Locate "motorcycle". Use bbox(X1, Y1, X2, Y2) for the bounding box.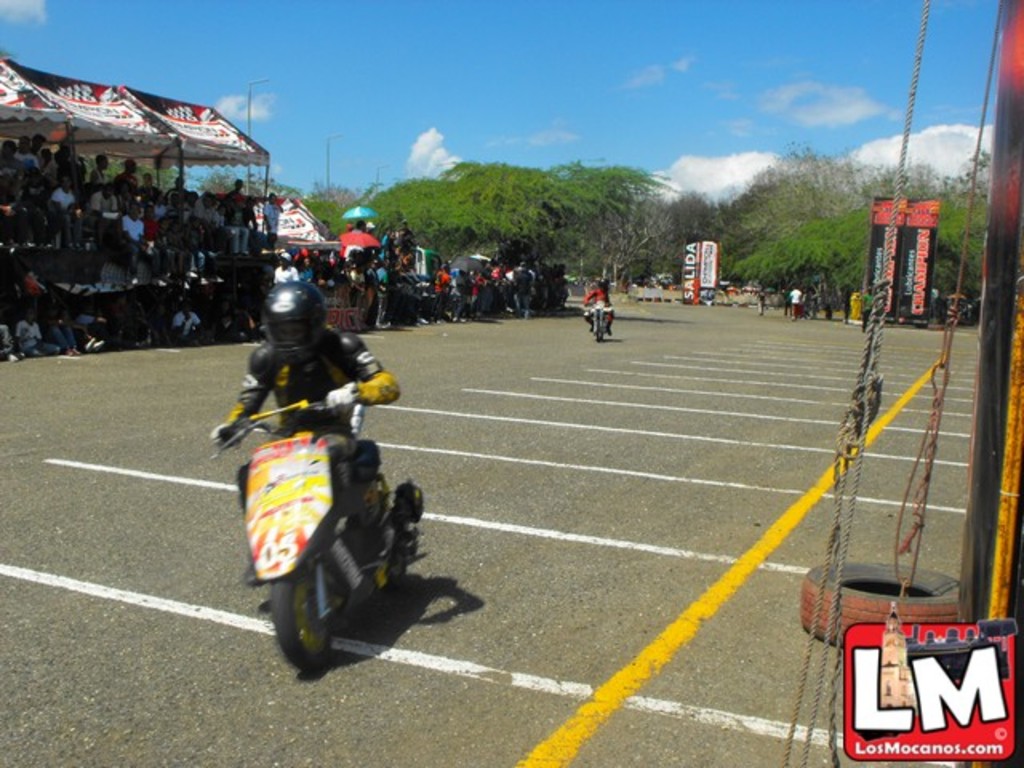
bbox(213, 379, 427, 662).
